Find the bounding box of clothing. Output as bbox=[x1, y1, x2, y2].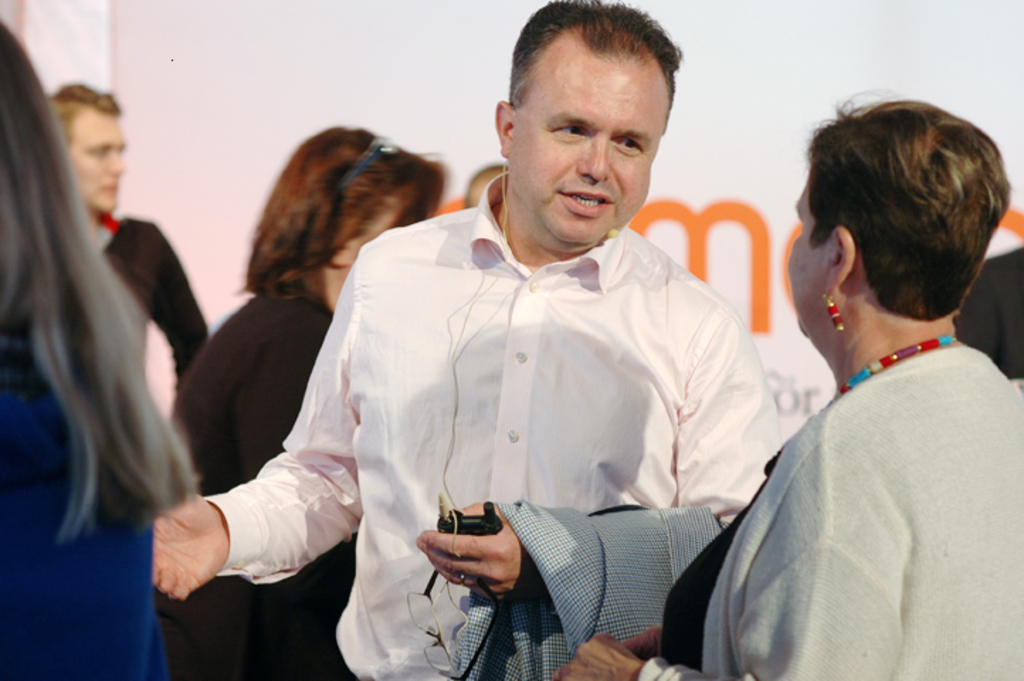
bbox=[203, 166, 770, 680].
